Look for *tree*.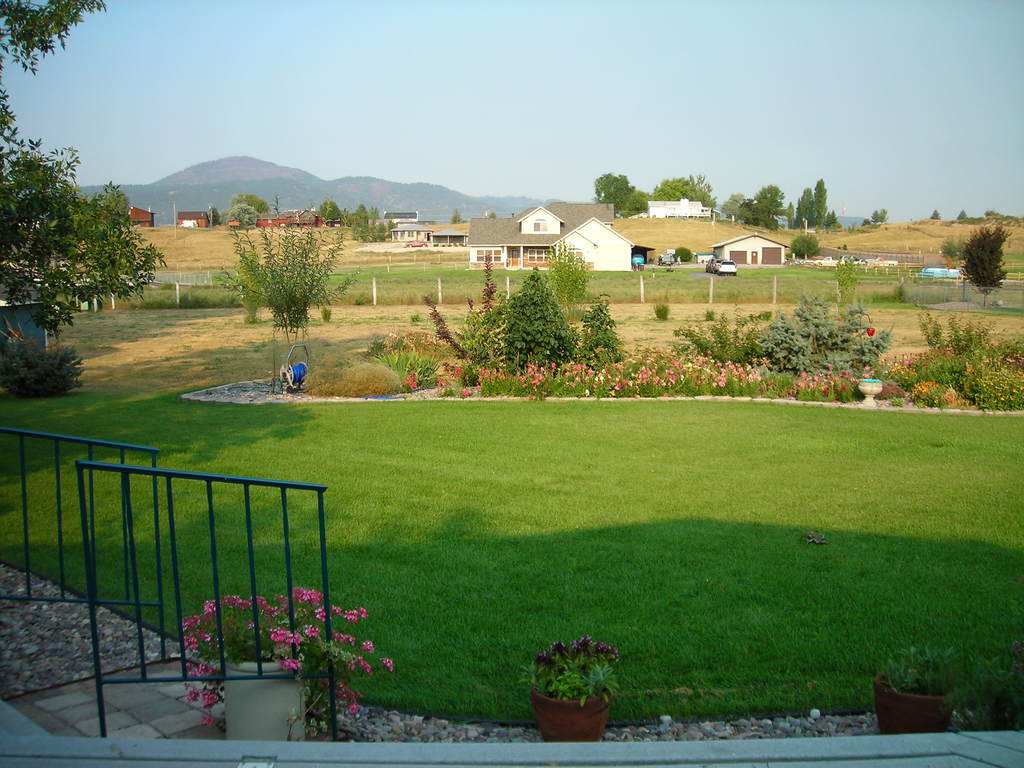
Found: bbox=(216, 190, 366, 344).
